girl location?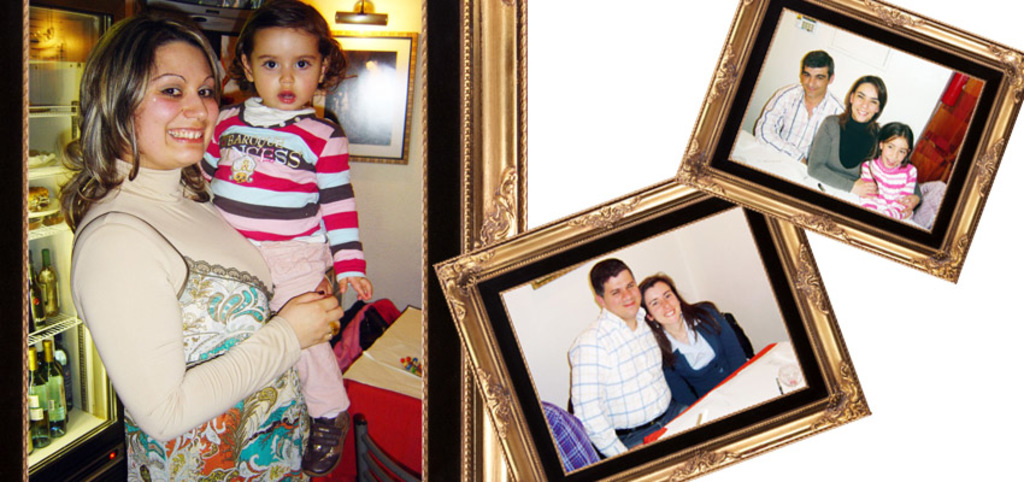
region(635, 269, 752, 405)
